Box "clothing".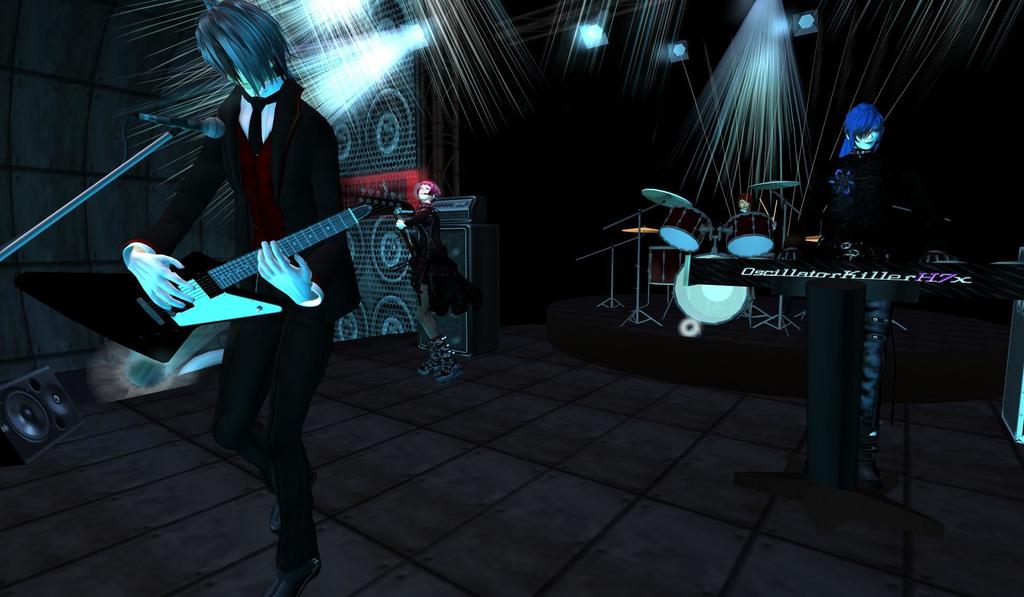
792 157 894 272.
